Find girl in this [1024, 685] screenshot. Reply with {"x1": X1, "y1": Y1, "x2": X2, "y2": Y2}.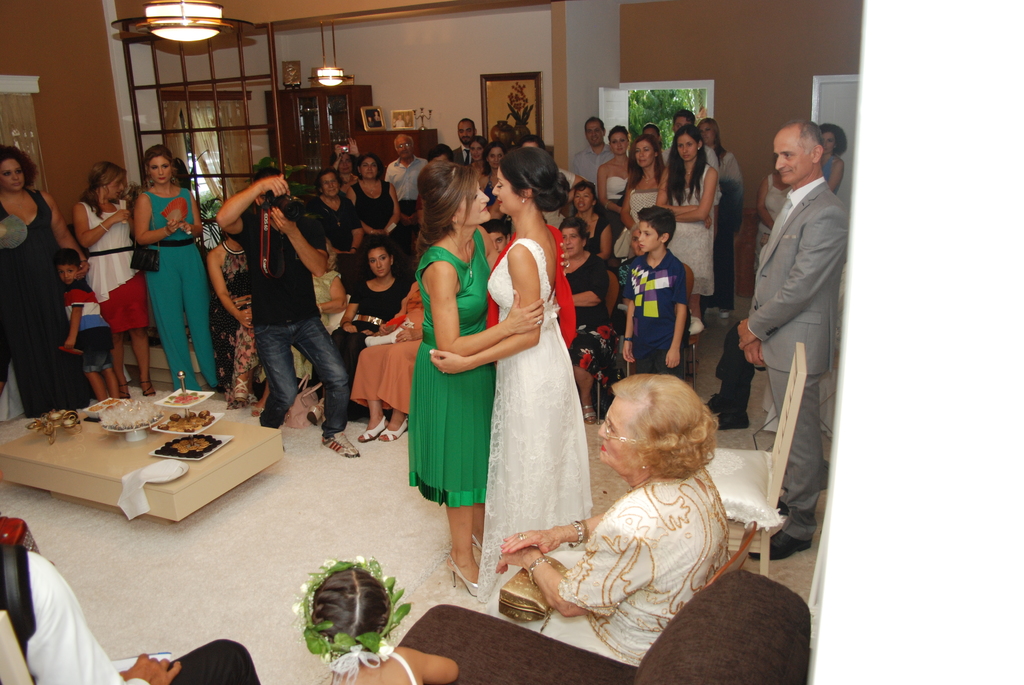
{"x1": 69, "y1": 157, "x2": 152, "y2": 398}.
